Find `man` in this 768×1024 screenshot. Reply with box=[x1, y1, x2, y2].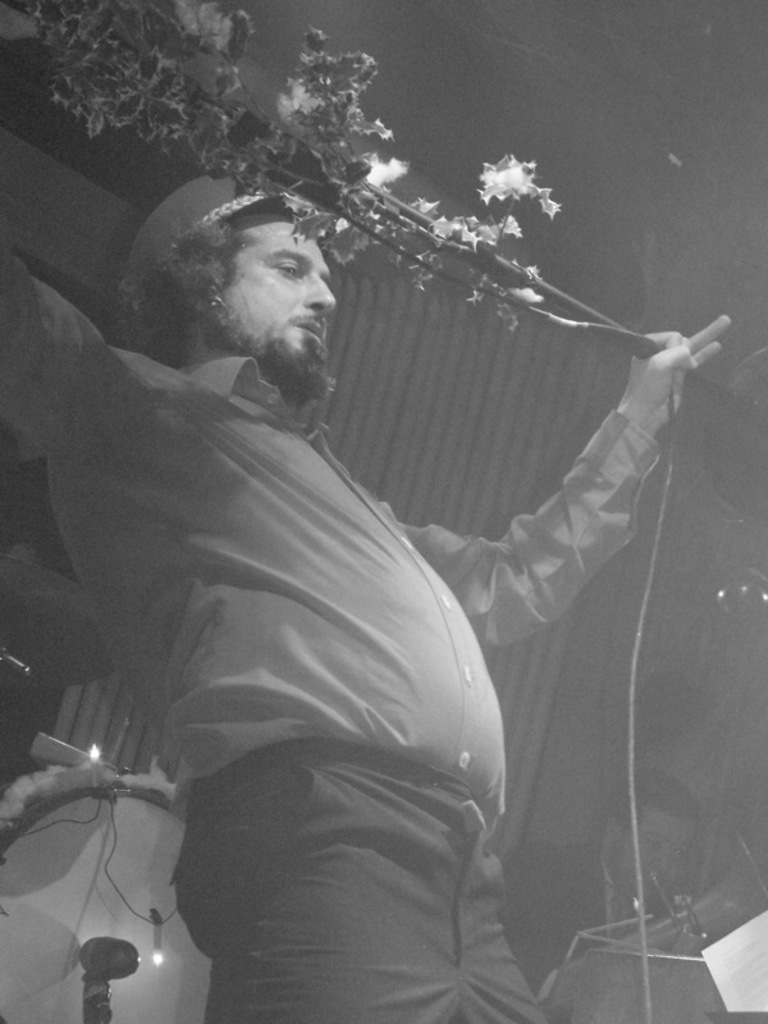
box=[59, 114, 653, 974].
